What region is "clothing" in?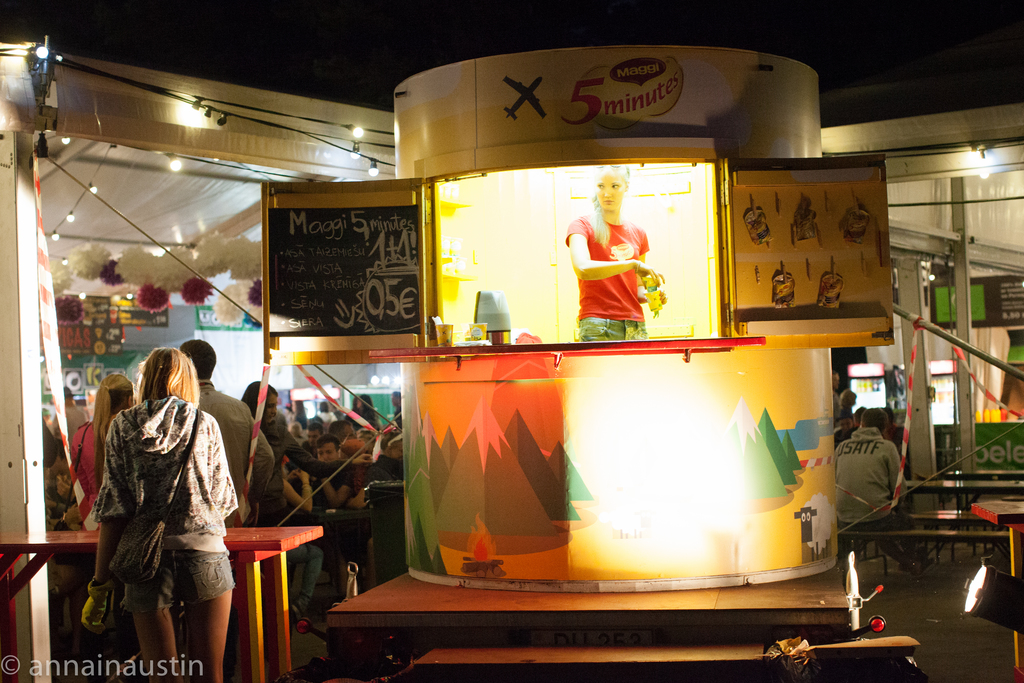
[x1=92, y1=394, x2=236, y2=612].
